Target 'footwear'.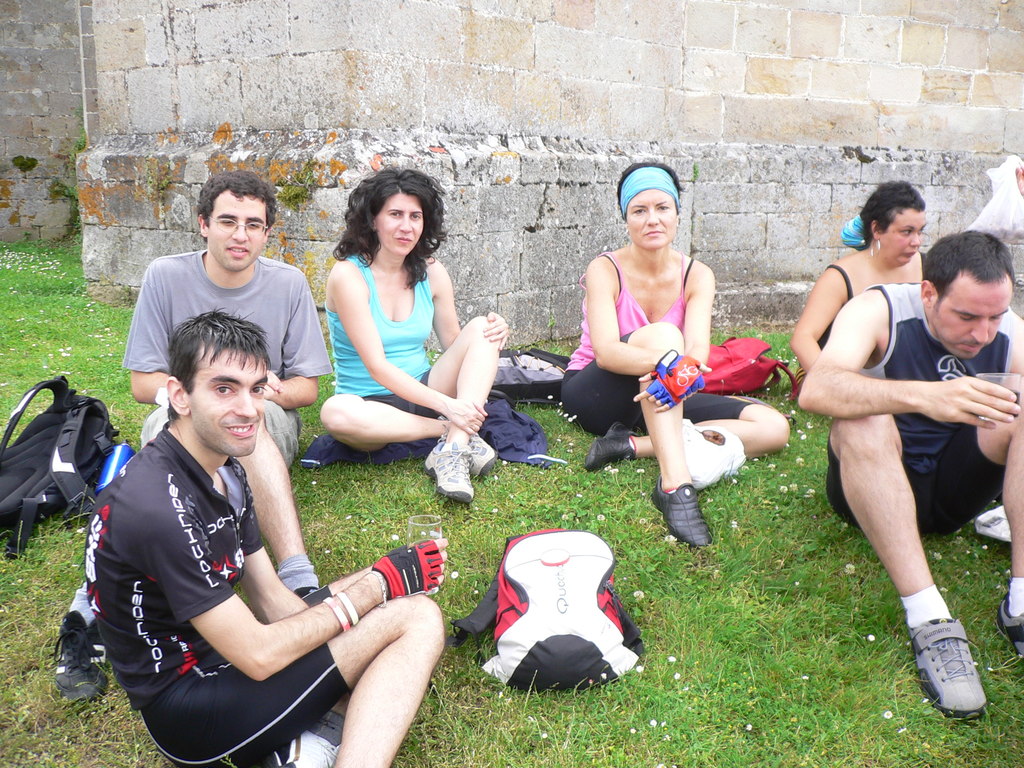
Target region: detection(52, 609, 111, 710).
